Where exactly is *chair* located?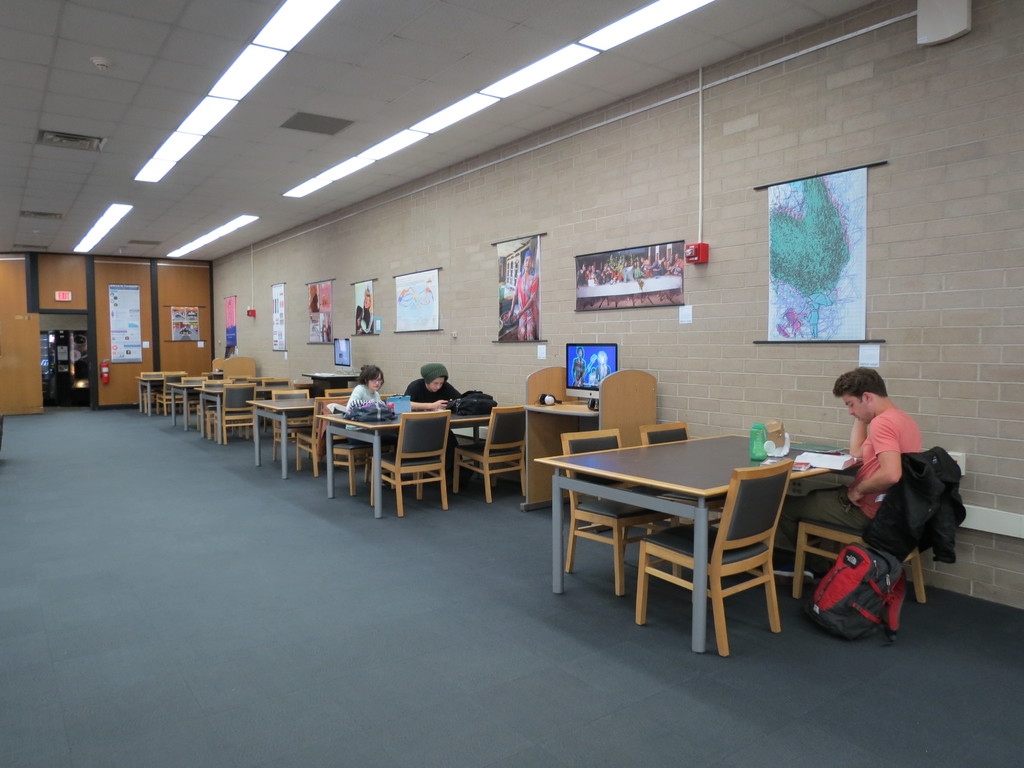
Its bounding box is bbox(789, 445, 953, 643).
